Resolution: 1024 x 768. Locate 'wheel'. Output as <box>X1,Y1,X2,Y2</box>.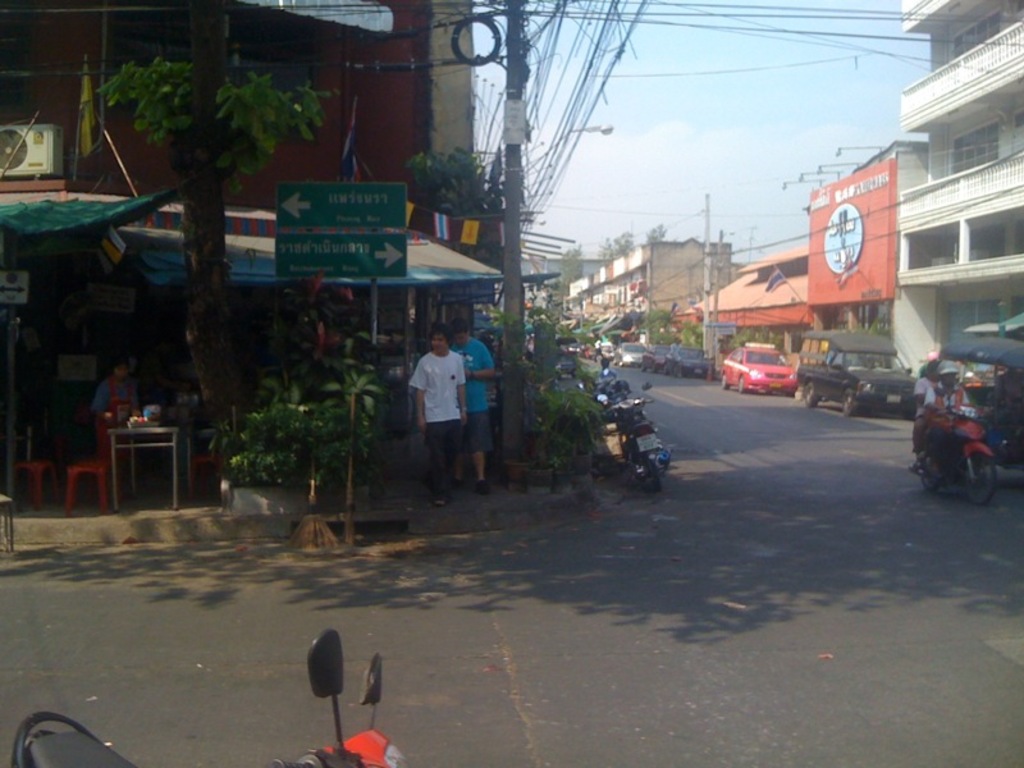
<box>631,444,664,488</box>.
